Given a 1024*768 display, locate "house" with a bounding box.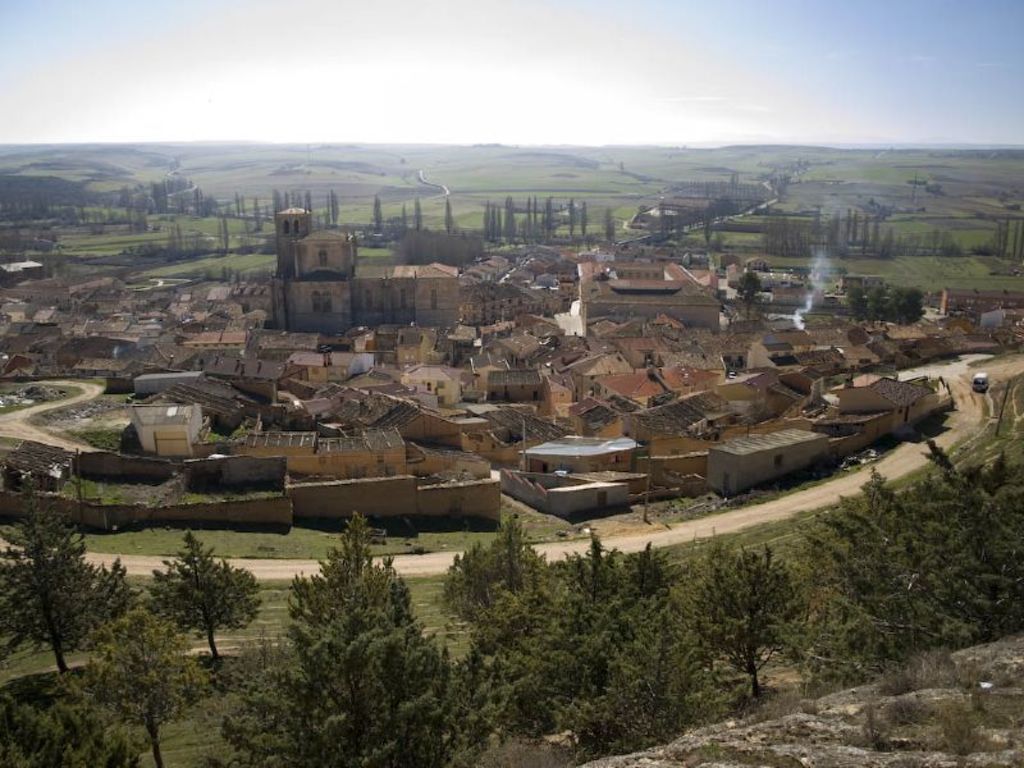
Located: crop(769, 337, 844, 397).
